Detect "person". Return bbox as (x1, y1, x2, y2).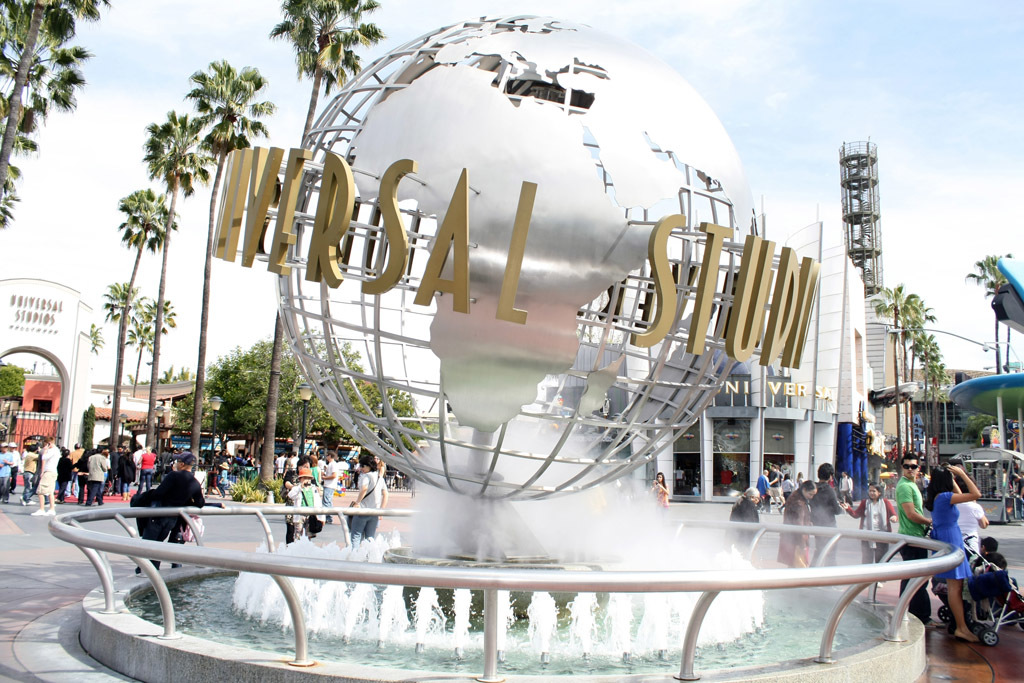
(75, 450, 93, 502).
